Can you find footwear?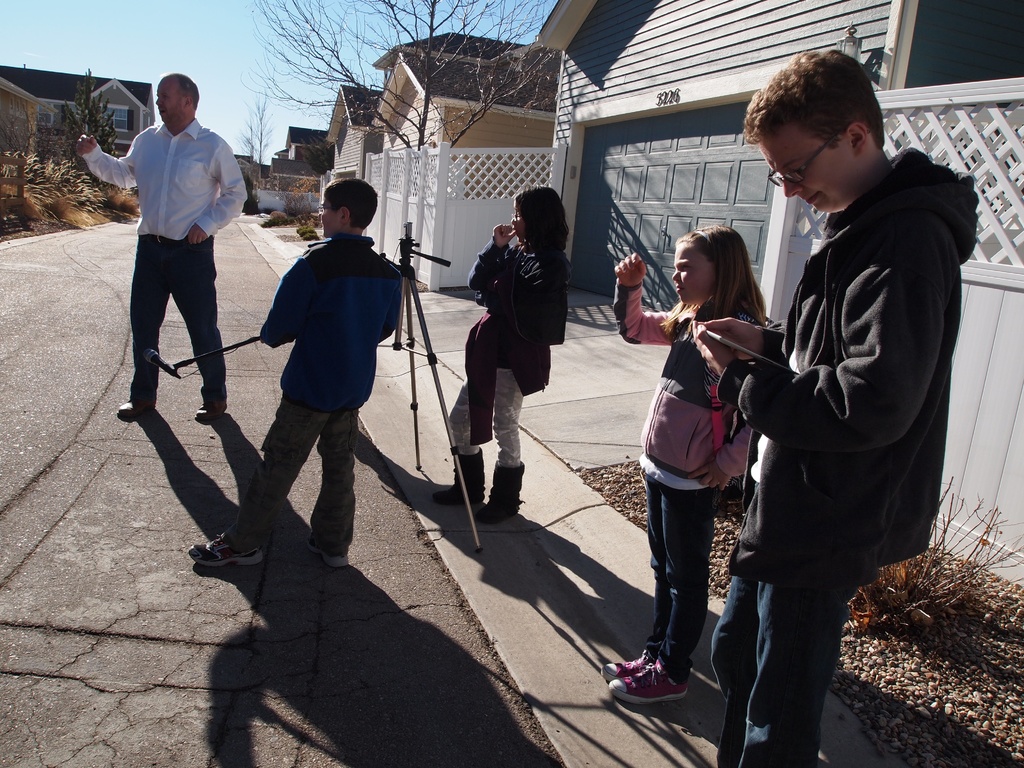
Yes, bounding box: 431:447:482:503.
